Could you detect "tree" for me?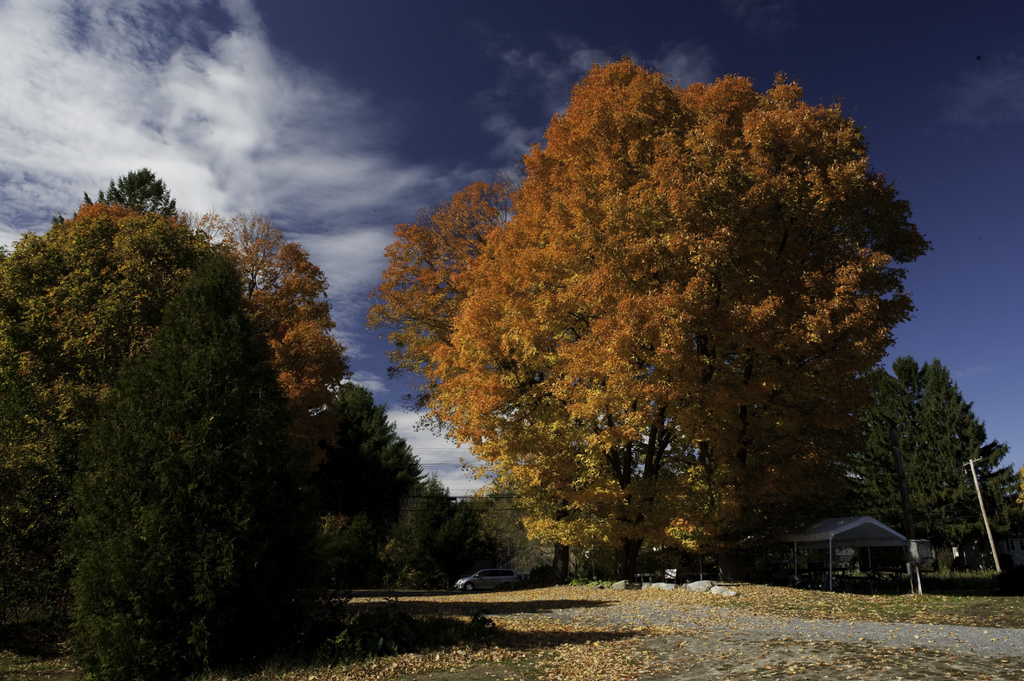
Detection result: 365 57 933 590.
